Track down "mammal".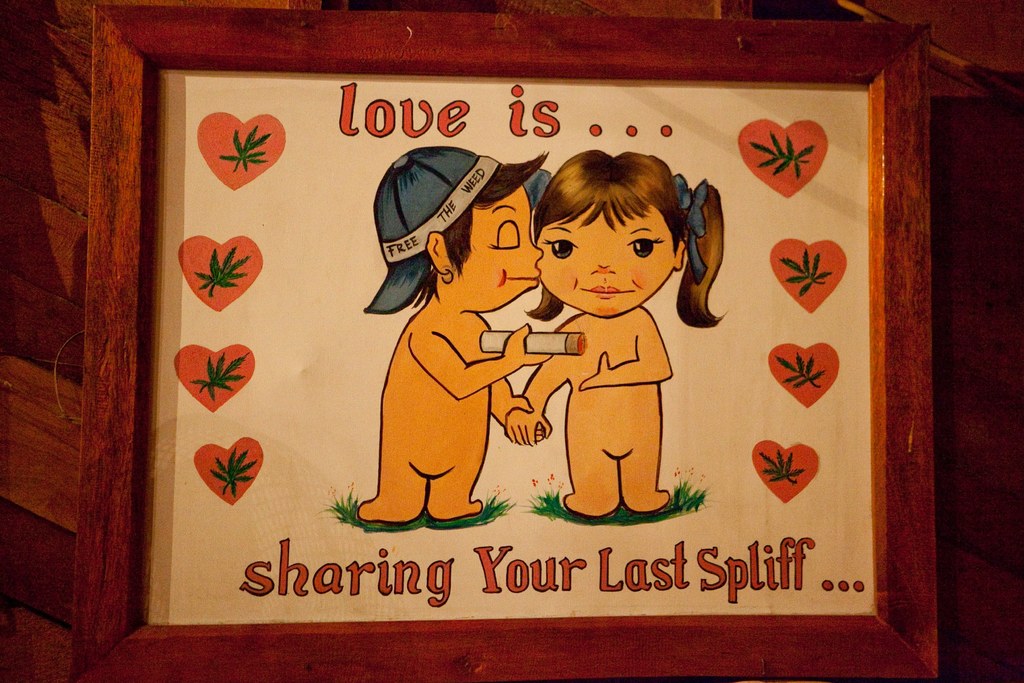
Tracked to bbox(504, 147, 724, 516).
